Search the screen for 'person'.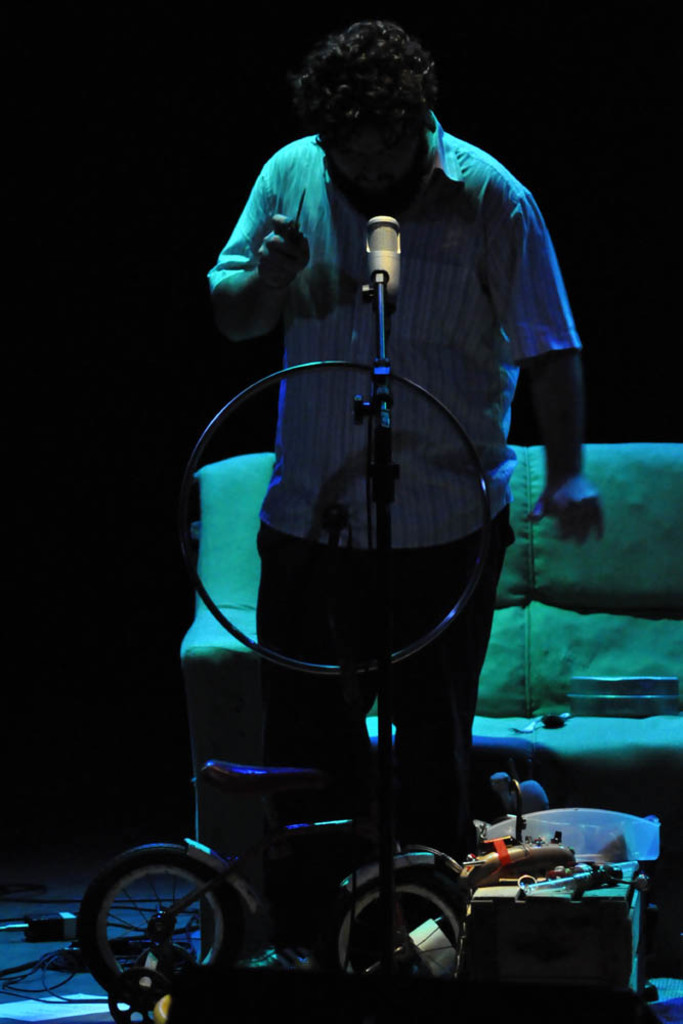
Found at (x1=205, y1=24, x2=602, y2=856).
